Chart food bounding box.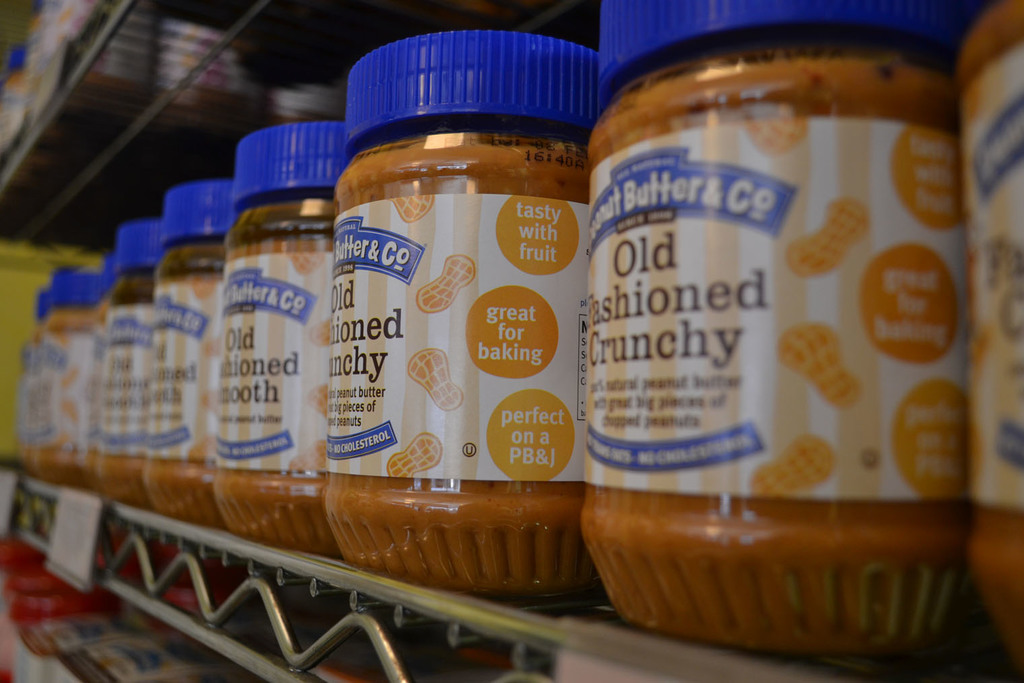
Charted: 149,245,225,523.
